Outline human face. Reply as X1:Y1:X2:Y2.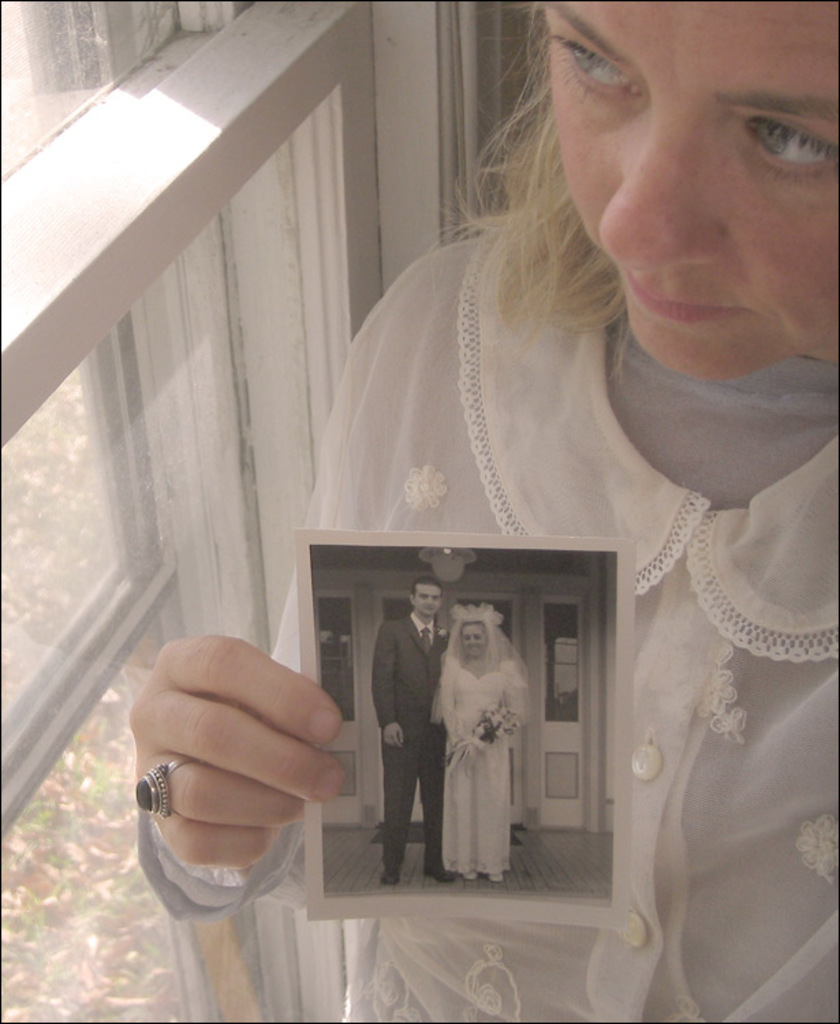
504:10:828:404.
